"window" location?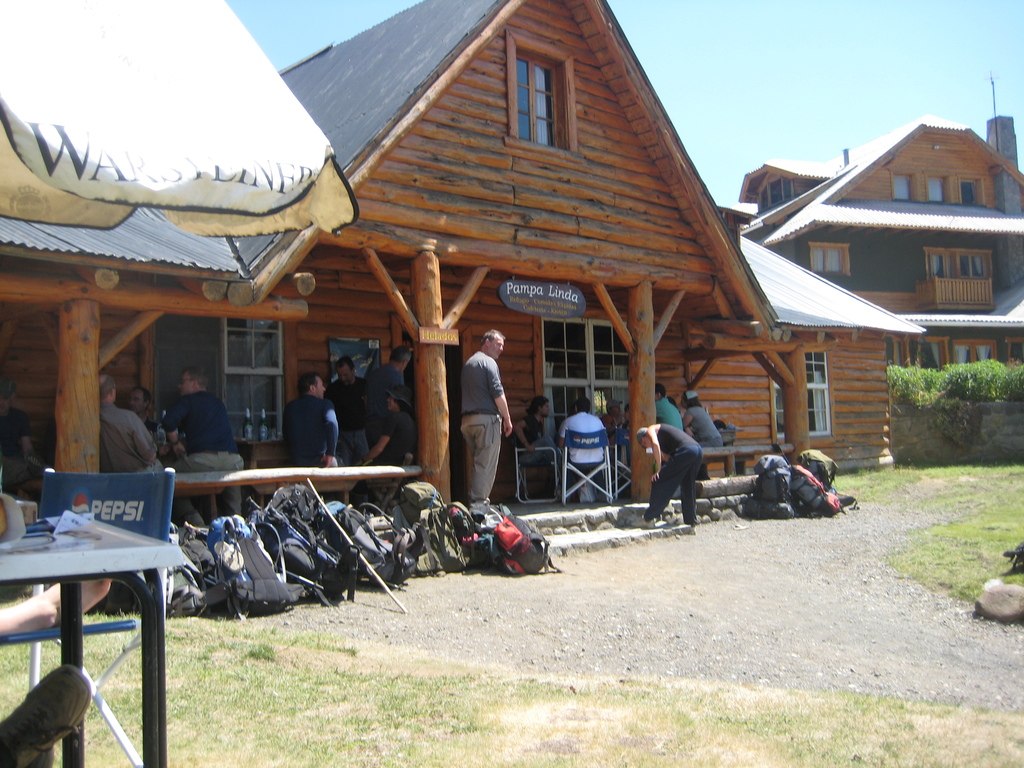
l=805, t=241, r=852, b=284
